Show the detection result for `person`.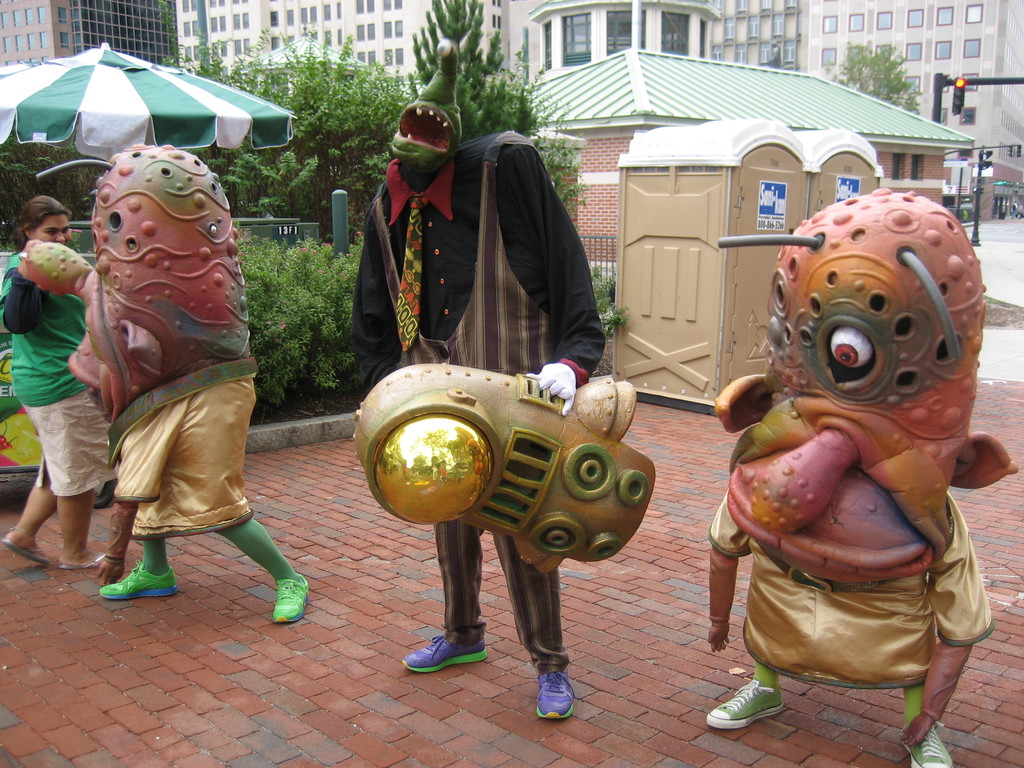
crop(8, 166, 112, 602).
